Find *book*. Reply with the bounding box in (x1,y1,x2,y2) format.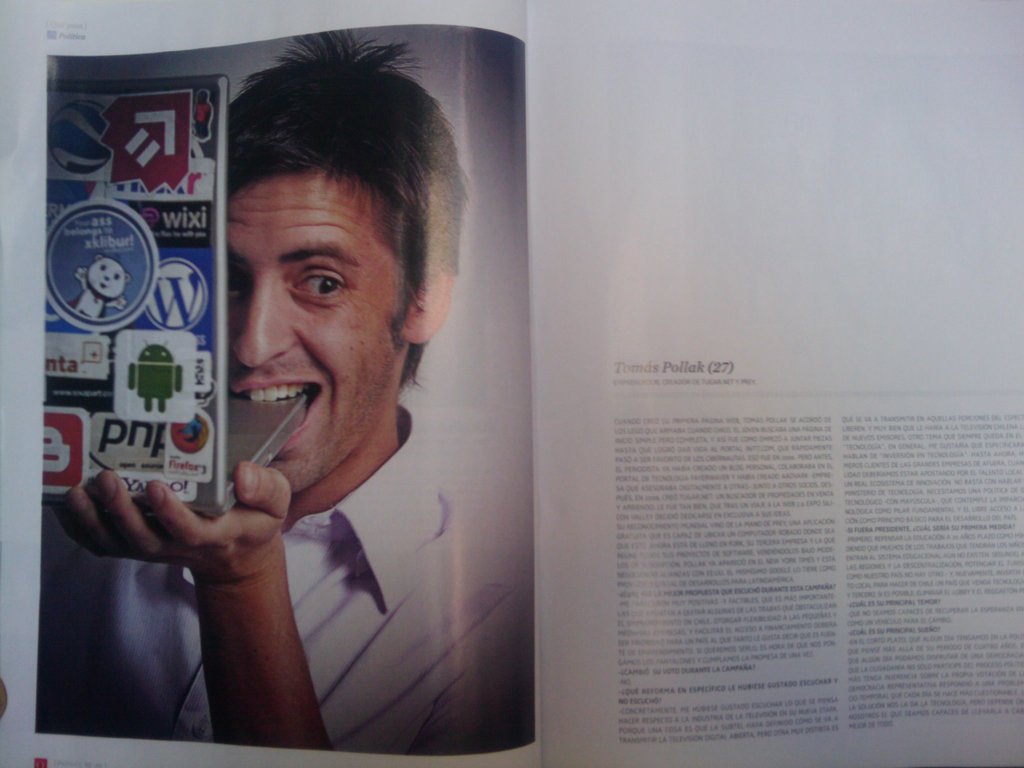
(0,1,1023,767).
